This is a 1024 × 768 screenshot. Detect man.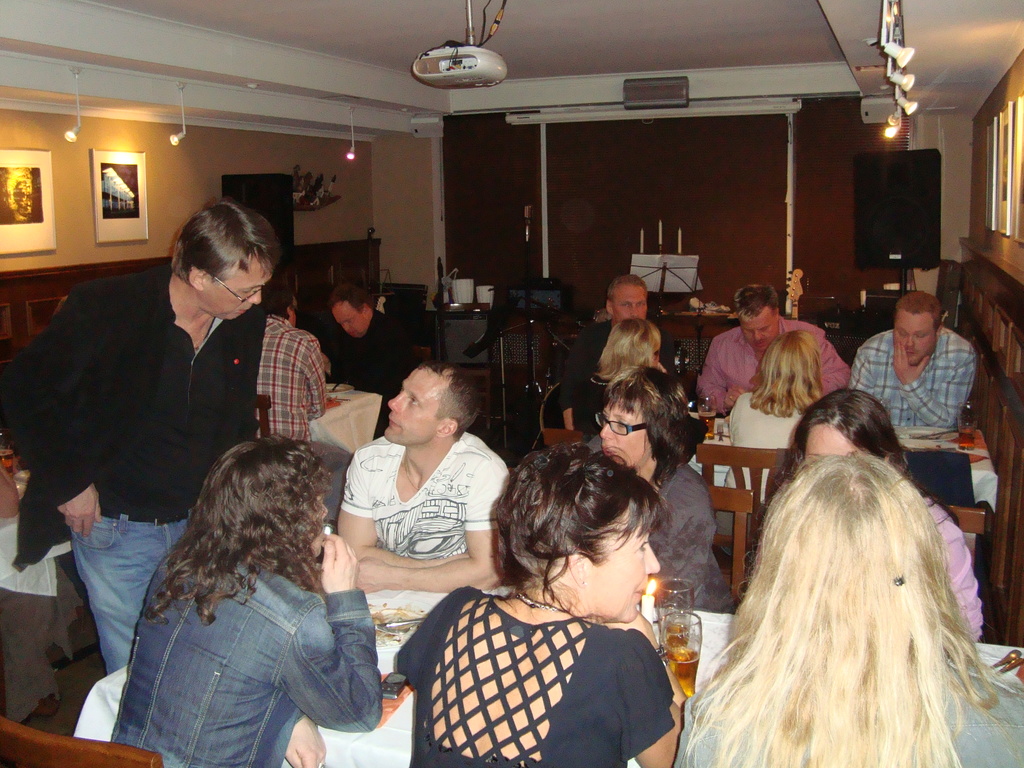
(228, 287, 341, 475).
